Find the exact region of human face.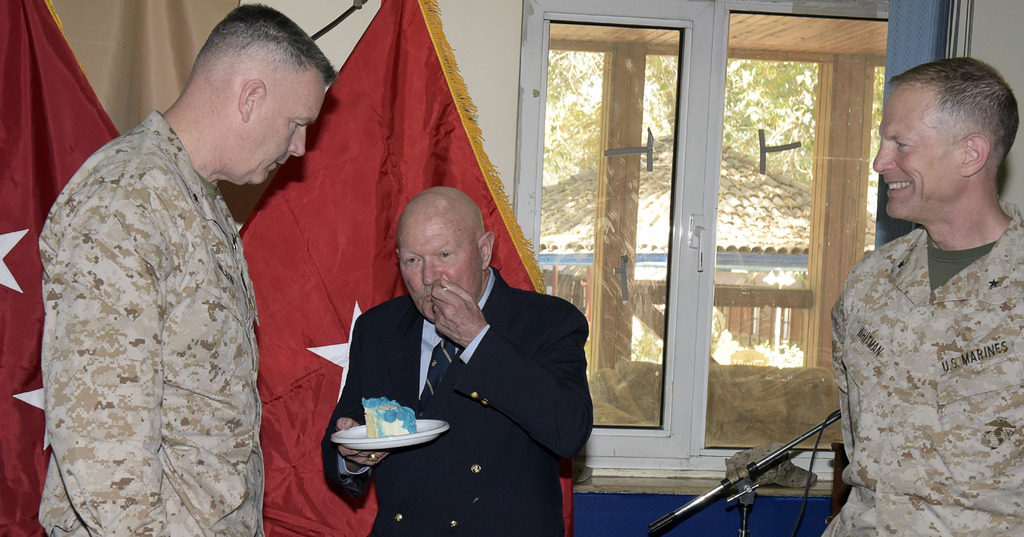
Exact region: detection(401, 216, 486, 326).
